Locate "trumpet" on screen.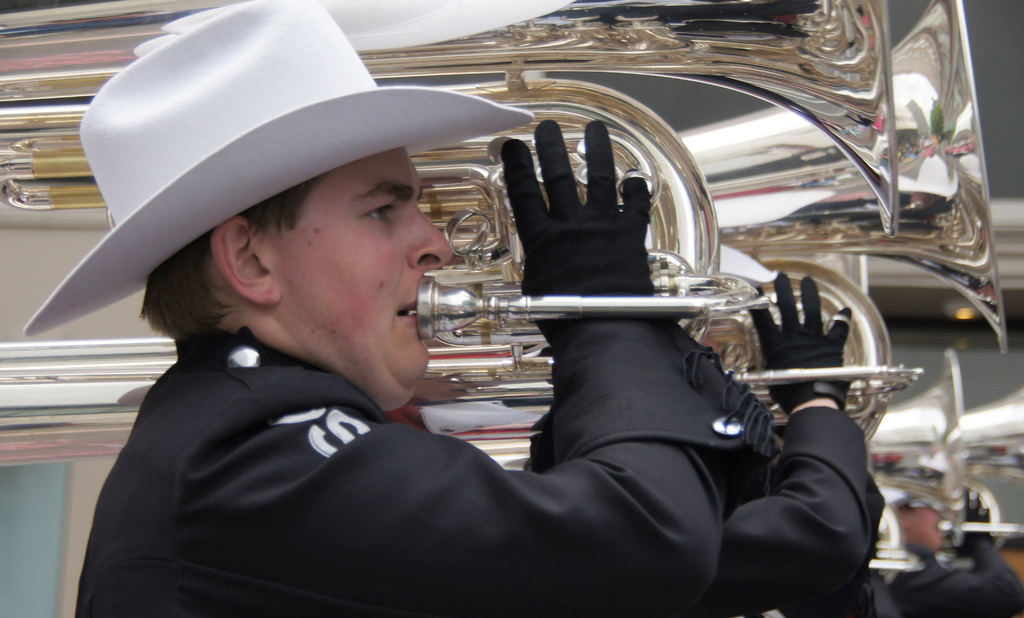
On screen at region(0, 0, 900, 339).
